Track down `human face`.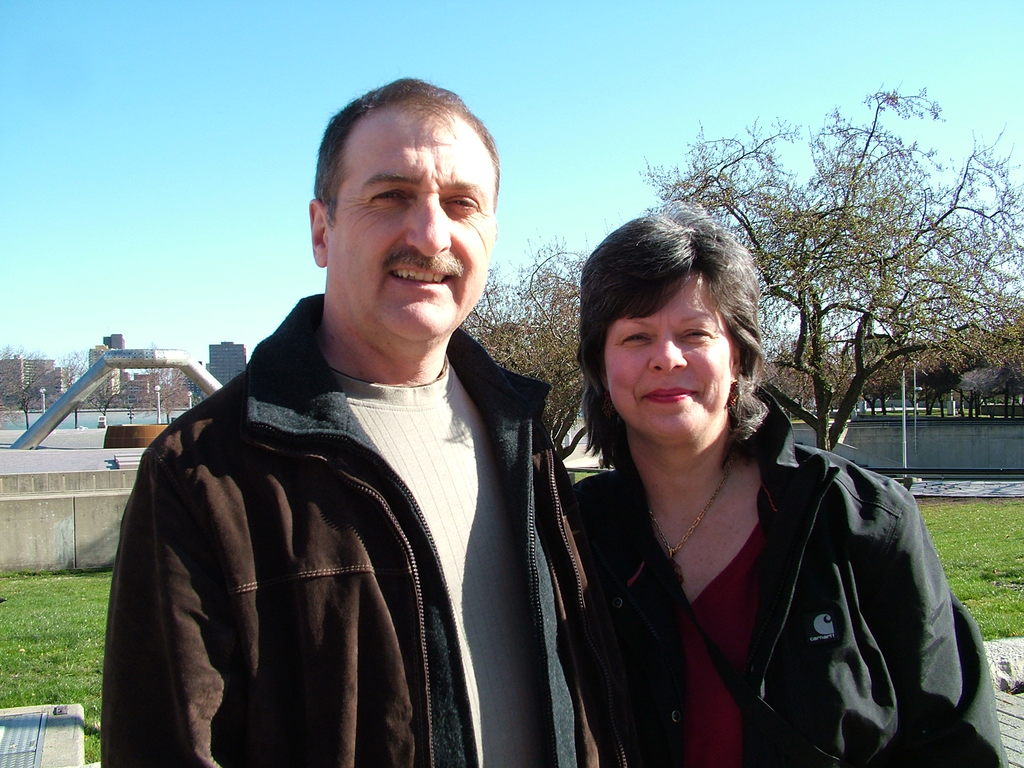
Tracked to bbox=[328, 114, 493, 333].
